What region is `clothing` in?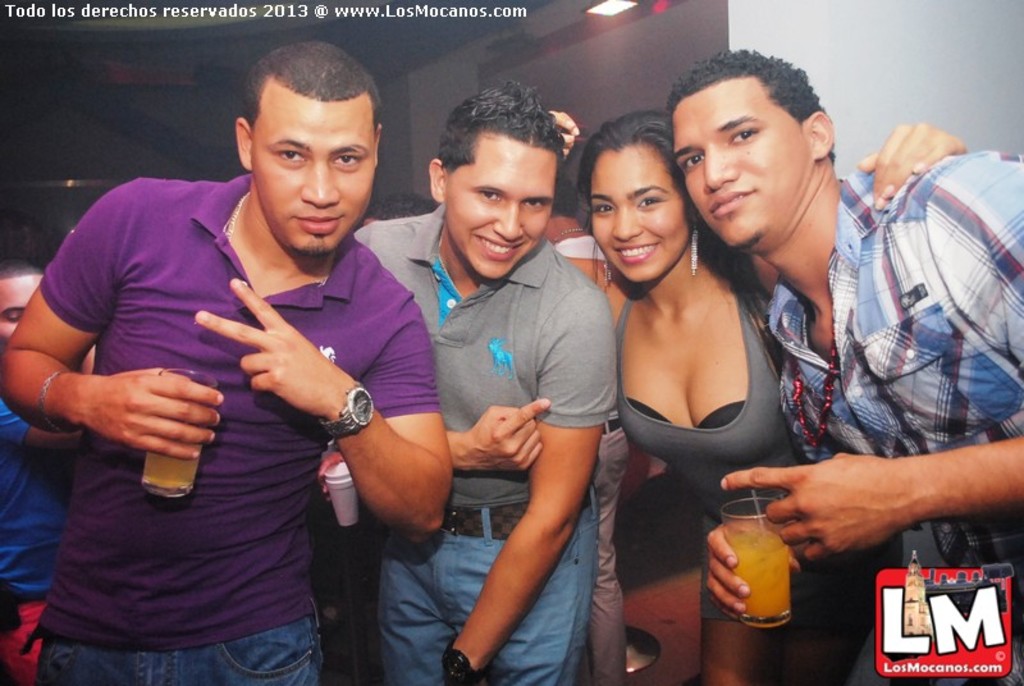
locate(750, 102, 1023, 605).
